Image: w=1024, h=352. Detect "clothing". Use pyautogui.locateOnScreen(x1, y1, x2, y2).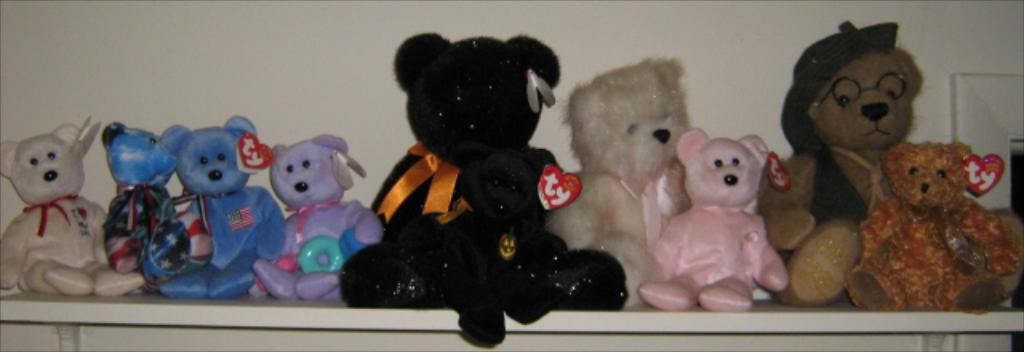
pyautogui.locateOnScreen(205, 187, 286, 291).
